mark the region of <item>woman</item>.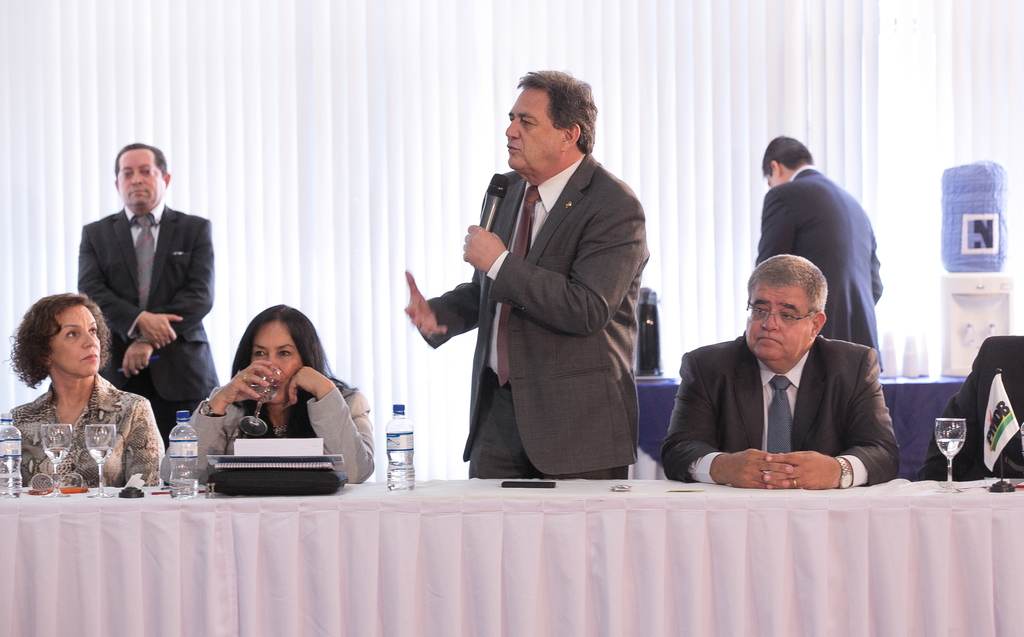
Region: box=[161, 303, 372, 484].
